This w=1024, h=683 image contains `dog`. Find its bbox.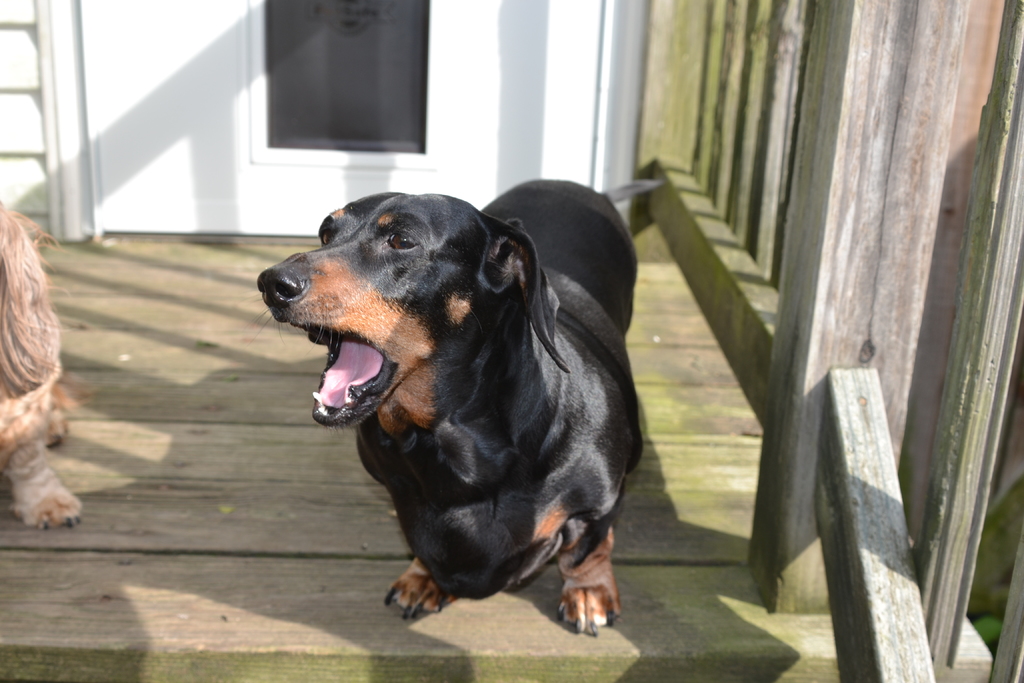
0/201/94/530.
